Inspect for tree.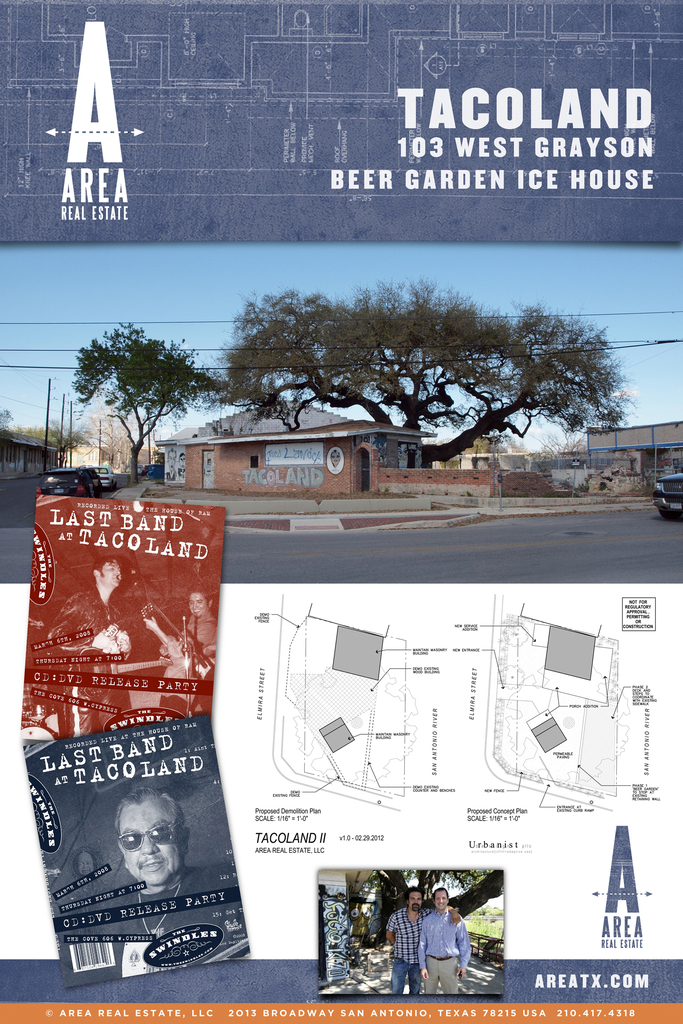
Inspection: bbox=[370, 865, 504, 941].
